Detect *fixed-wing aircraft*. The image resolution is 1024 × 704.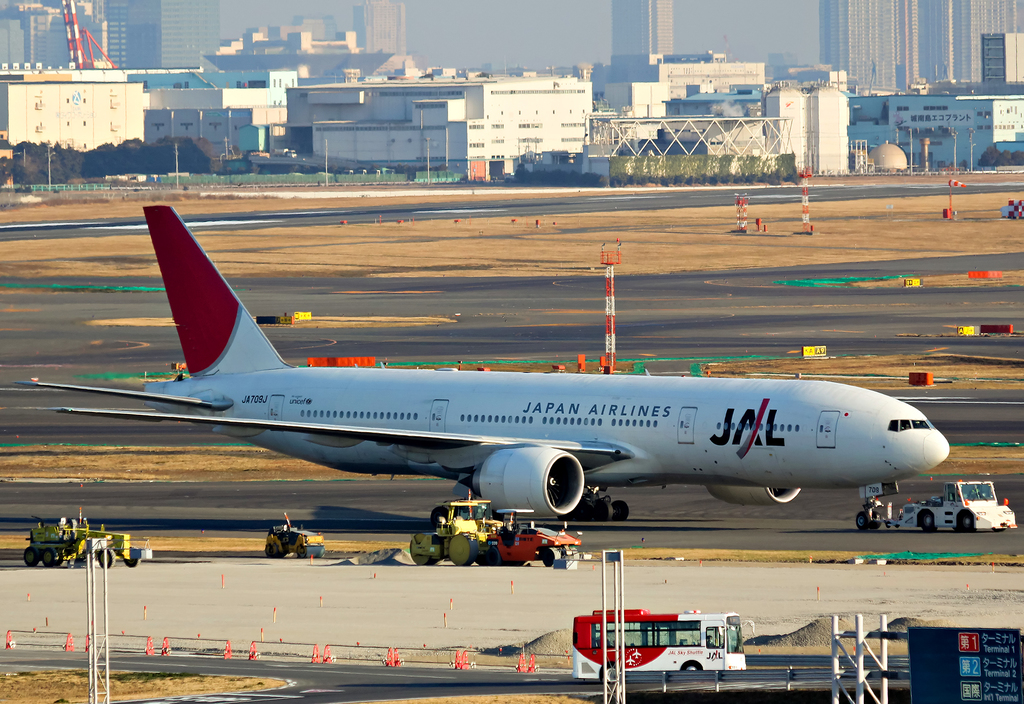
region(16, 205, 948, 524).
